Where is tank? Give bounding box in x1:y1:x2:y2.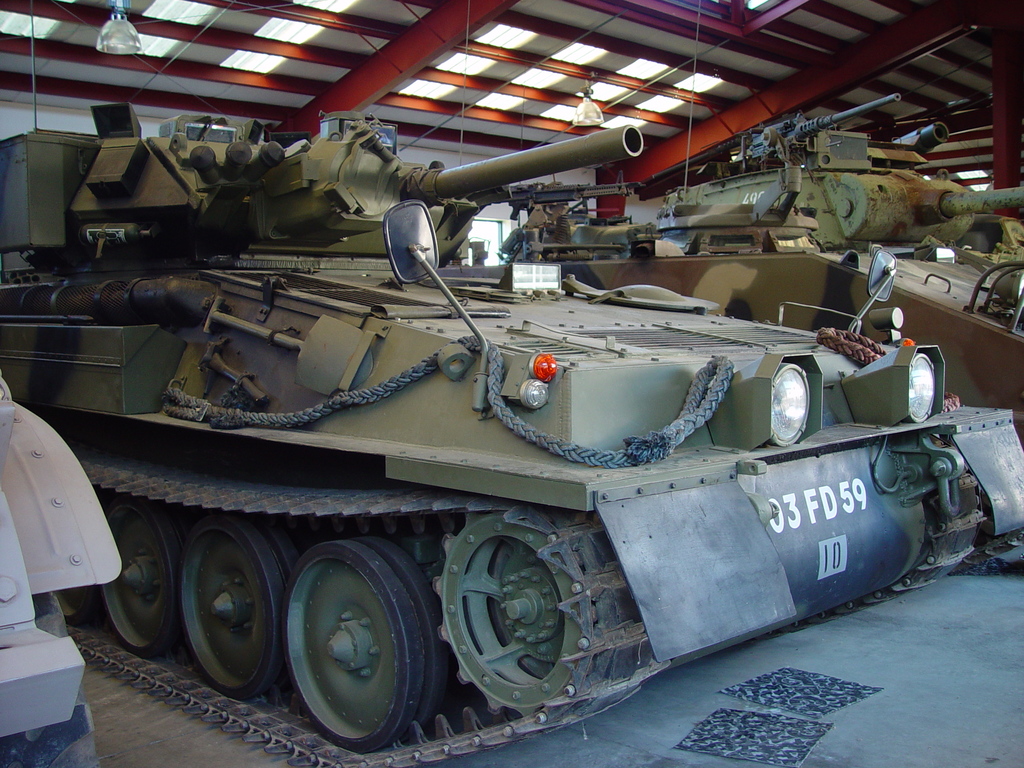
0:0:1023:767.
